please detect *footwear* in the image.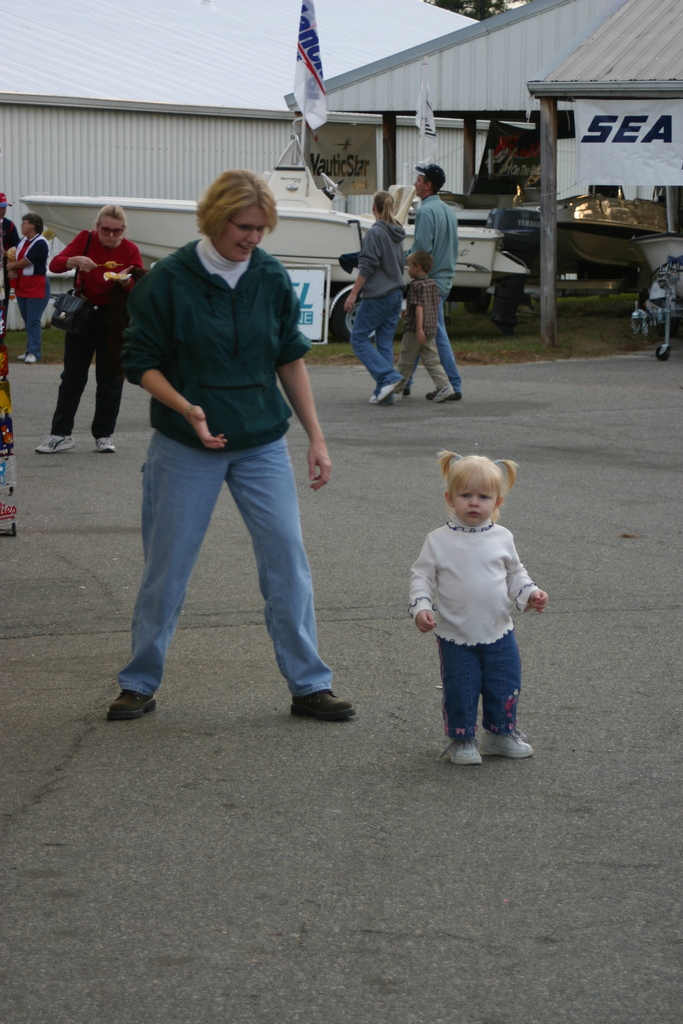
detection(486, 728, 528, 756).
